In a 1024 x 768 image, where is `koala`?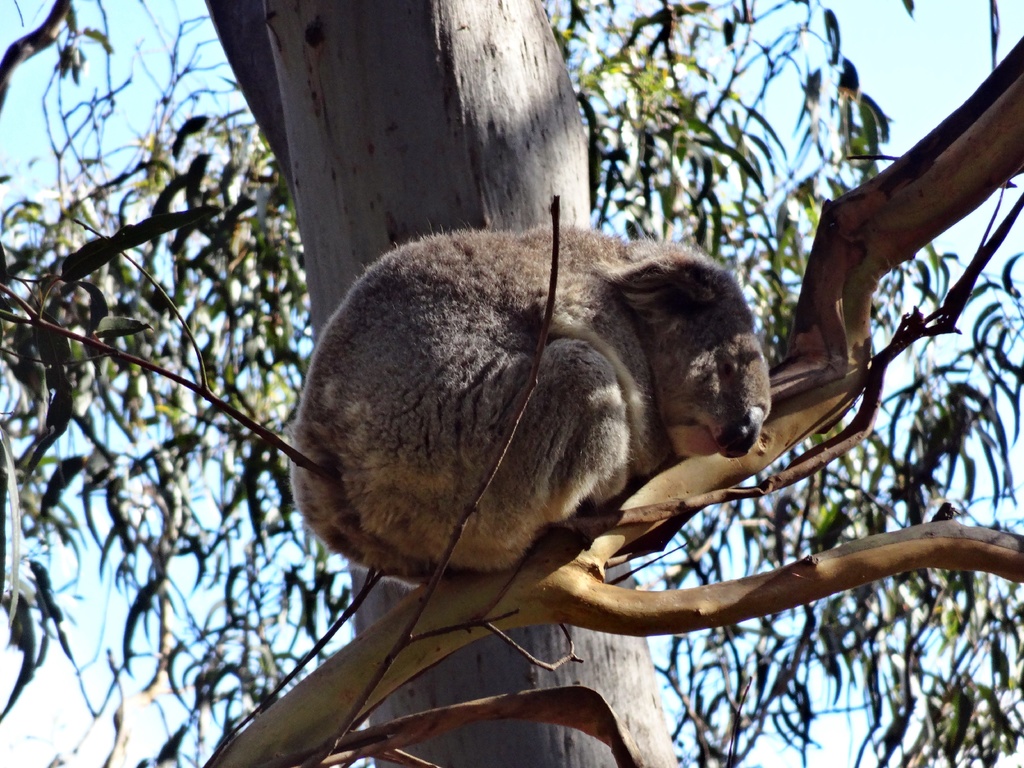
bbox=[283, 222, 774, 591].
